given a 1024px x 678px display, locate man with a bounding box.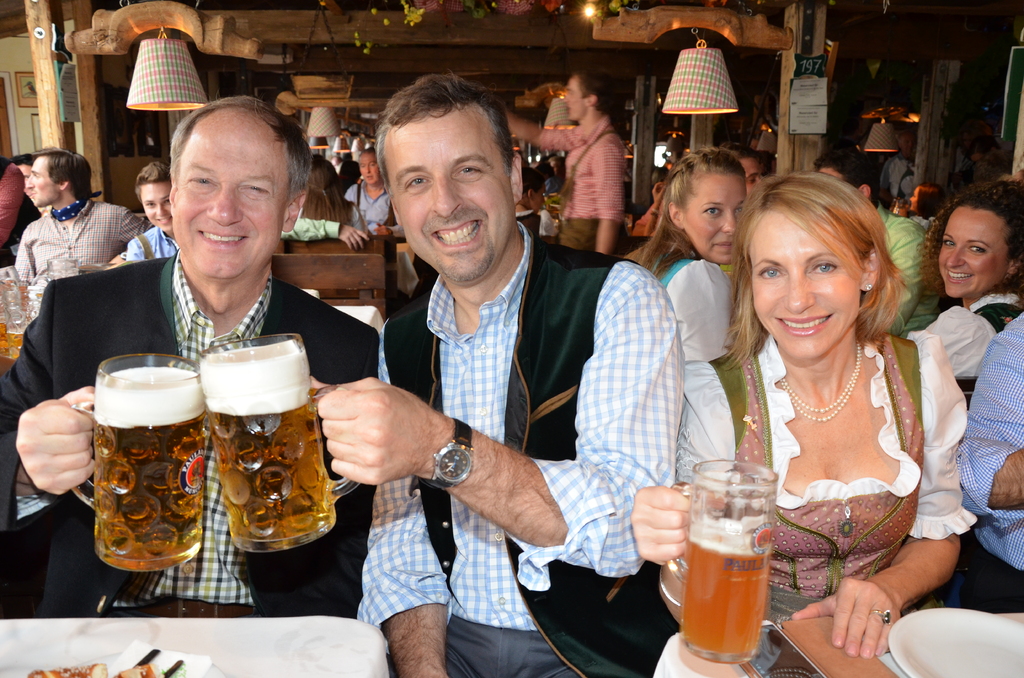
Located: (12, 151, 30, 195).
